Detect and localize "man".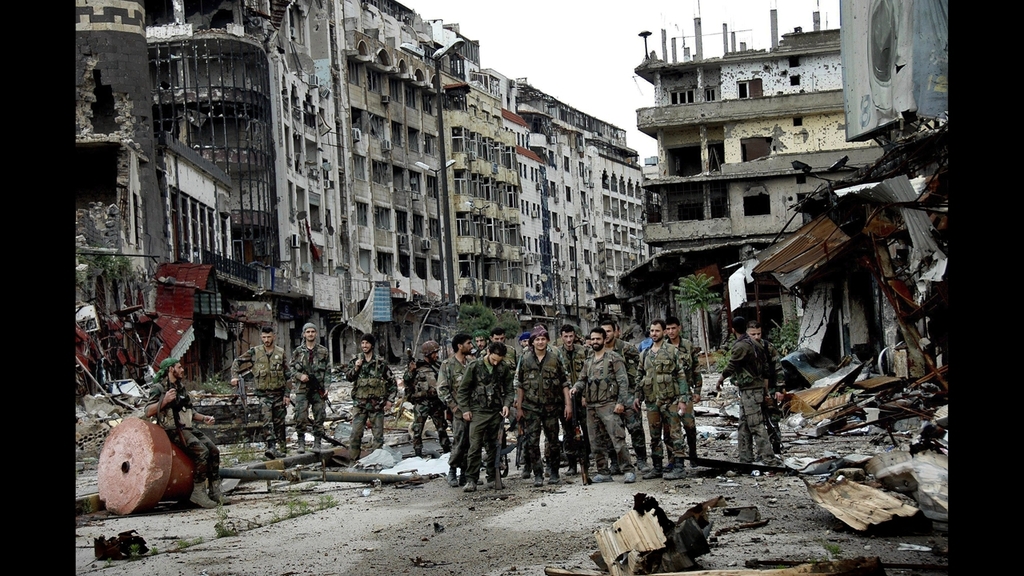
Localized at {"left": 714, "top": 318, "right": 779, "bottom": 462}.
